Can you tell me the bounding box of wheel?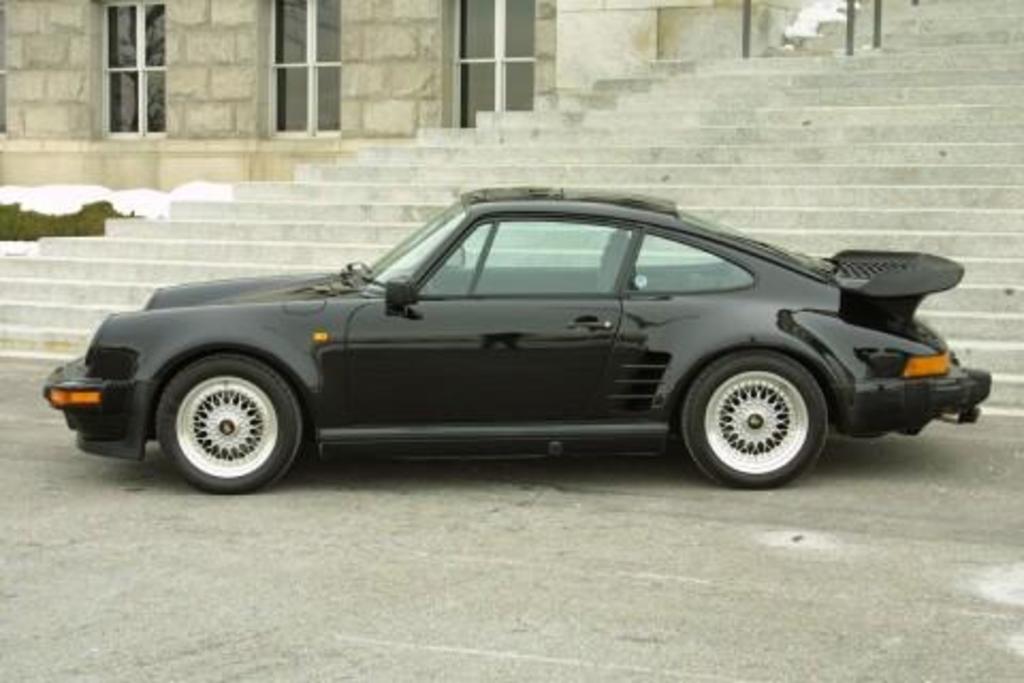
[674,346,830,493].
